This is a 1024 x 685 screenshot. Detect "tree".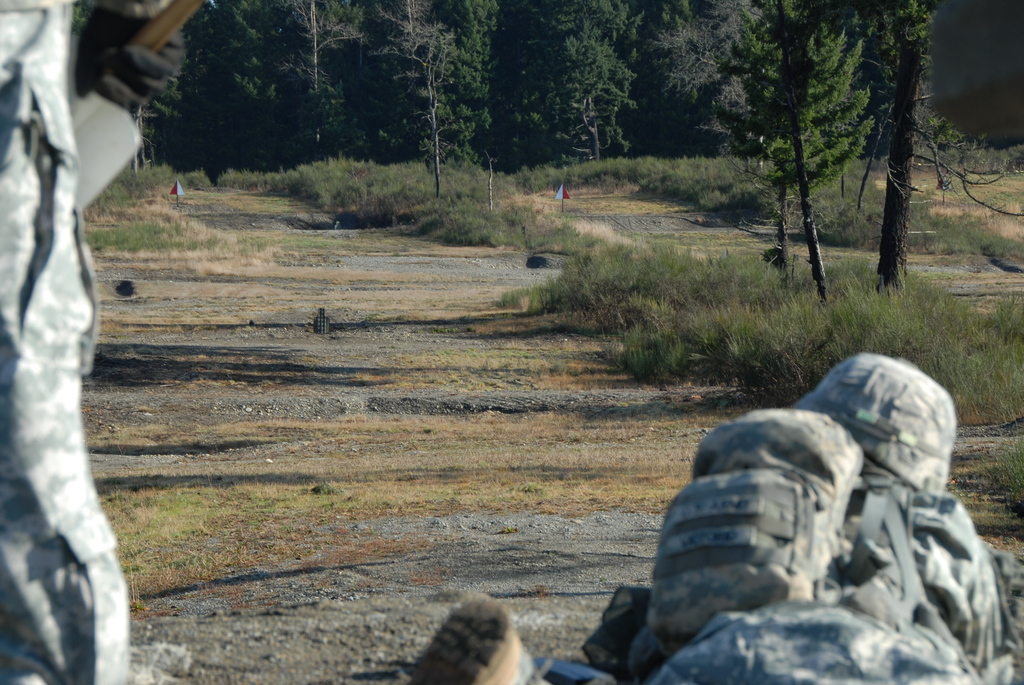
(left=363, top=0, right=451, bottom=200).
